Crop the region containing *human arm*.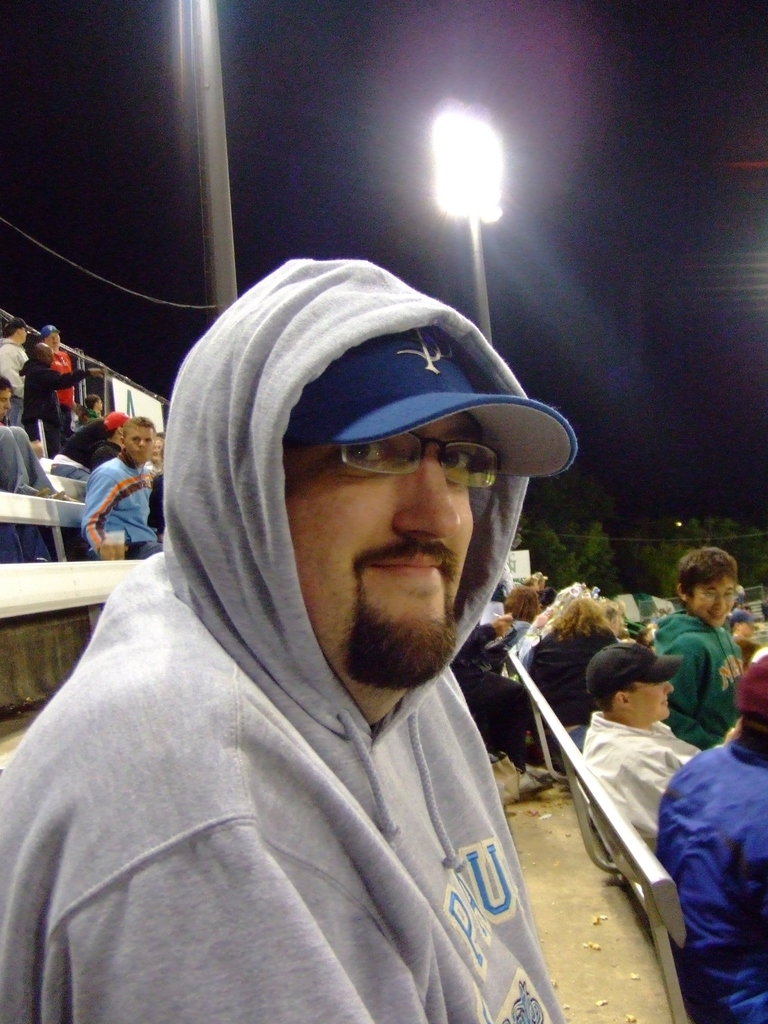
Crop region: l=78, t=468, r=124, b=556.
